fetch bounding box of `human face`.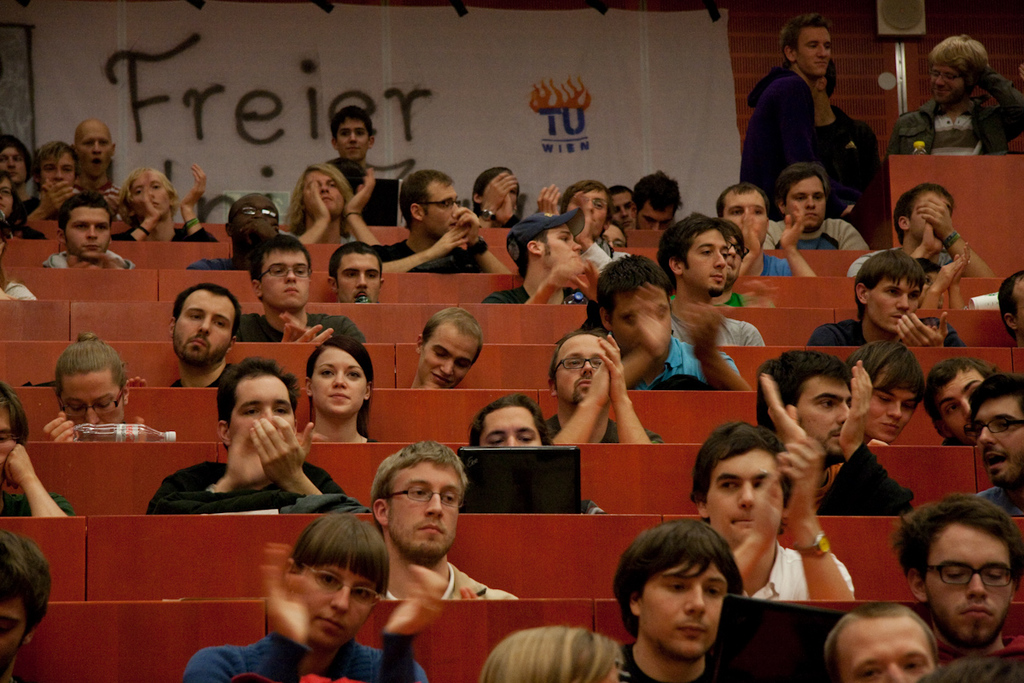
Bbox: detection(573, 196, 602, 222).
